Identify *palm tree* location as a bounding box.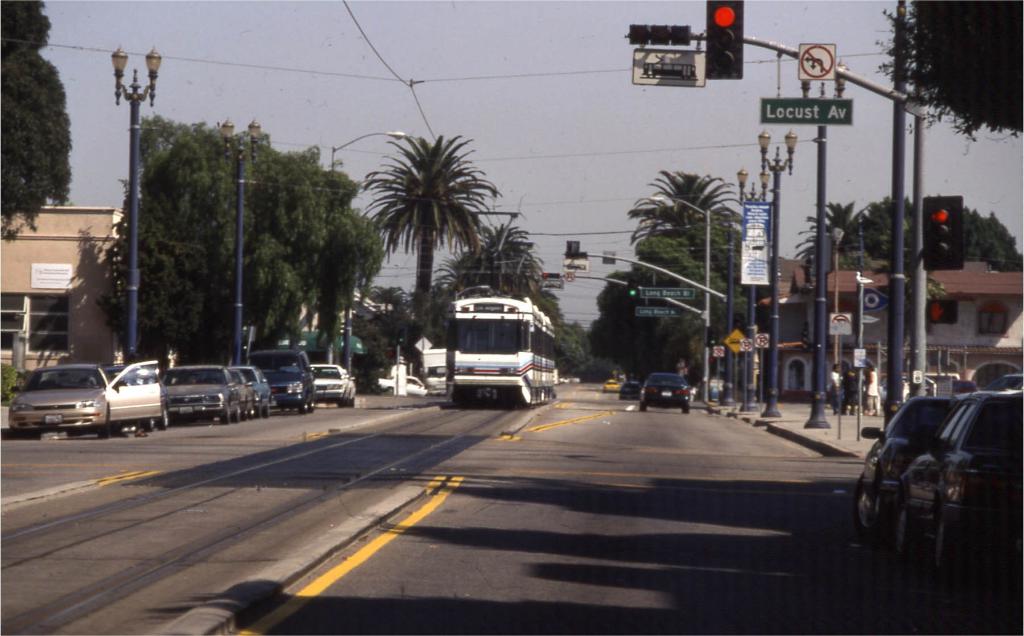
pyautogui.locateOnScreen(623, 170, 732, 325).
